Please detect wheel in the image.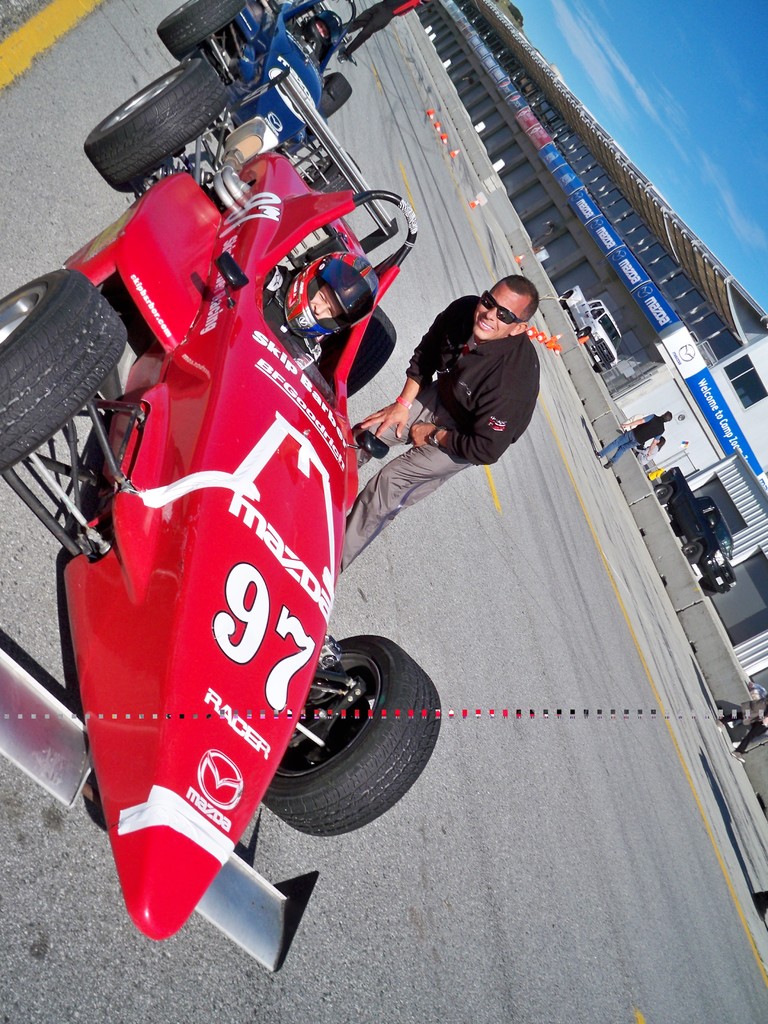
[557,291,573,314].
